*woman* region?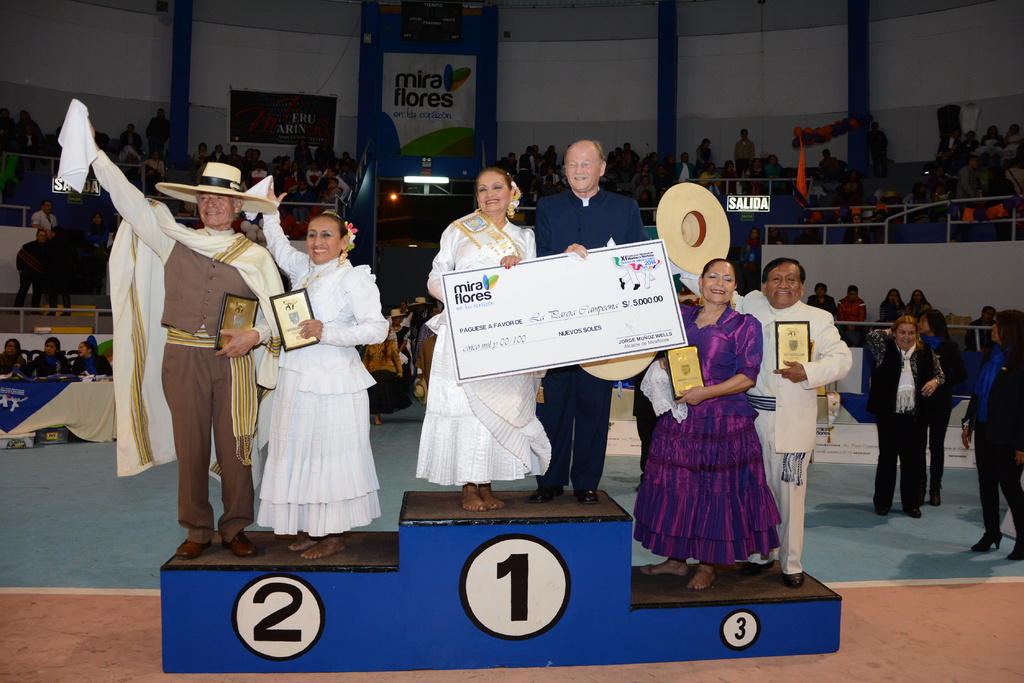
locate(956, 312, 1023, 560)
